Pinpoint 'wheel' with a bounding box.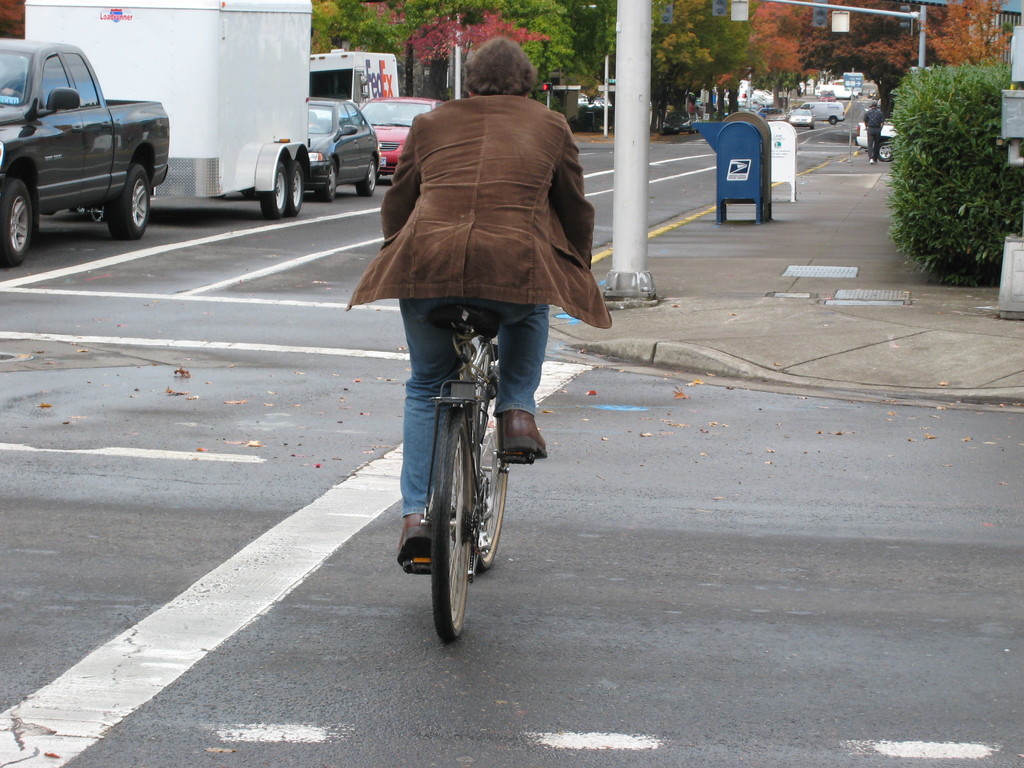
pyautogui.locateOnScreen(405, 392, 504, 637).
